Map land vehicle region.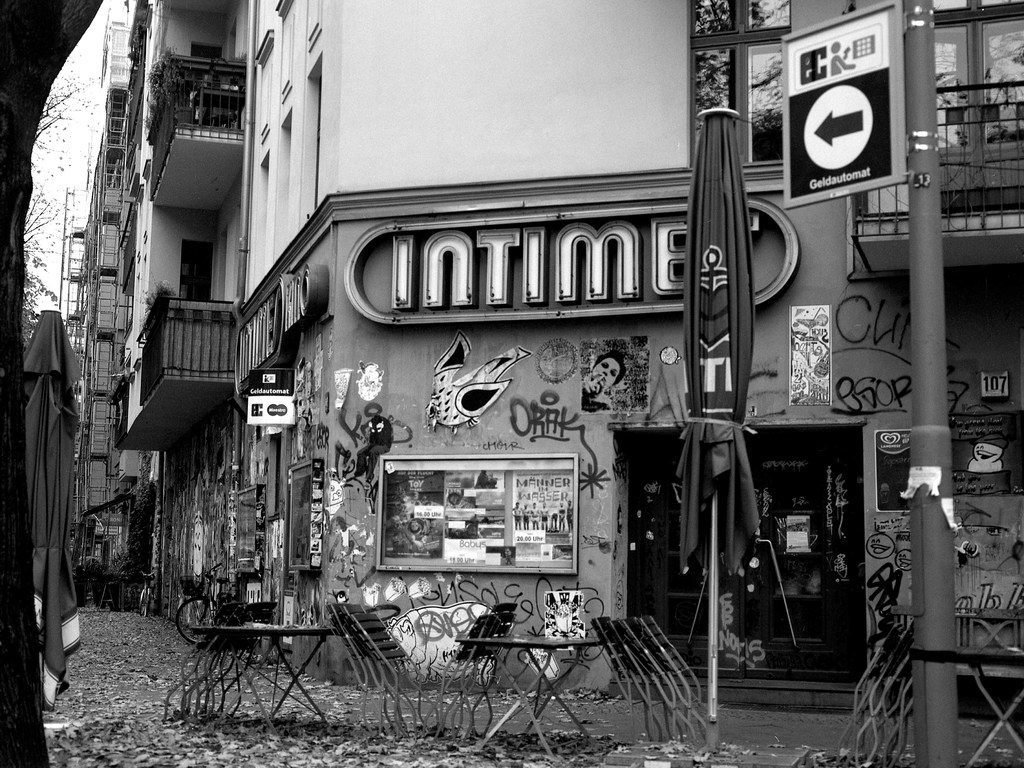
Mapped to bbox(133, 569, 159, 618).
